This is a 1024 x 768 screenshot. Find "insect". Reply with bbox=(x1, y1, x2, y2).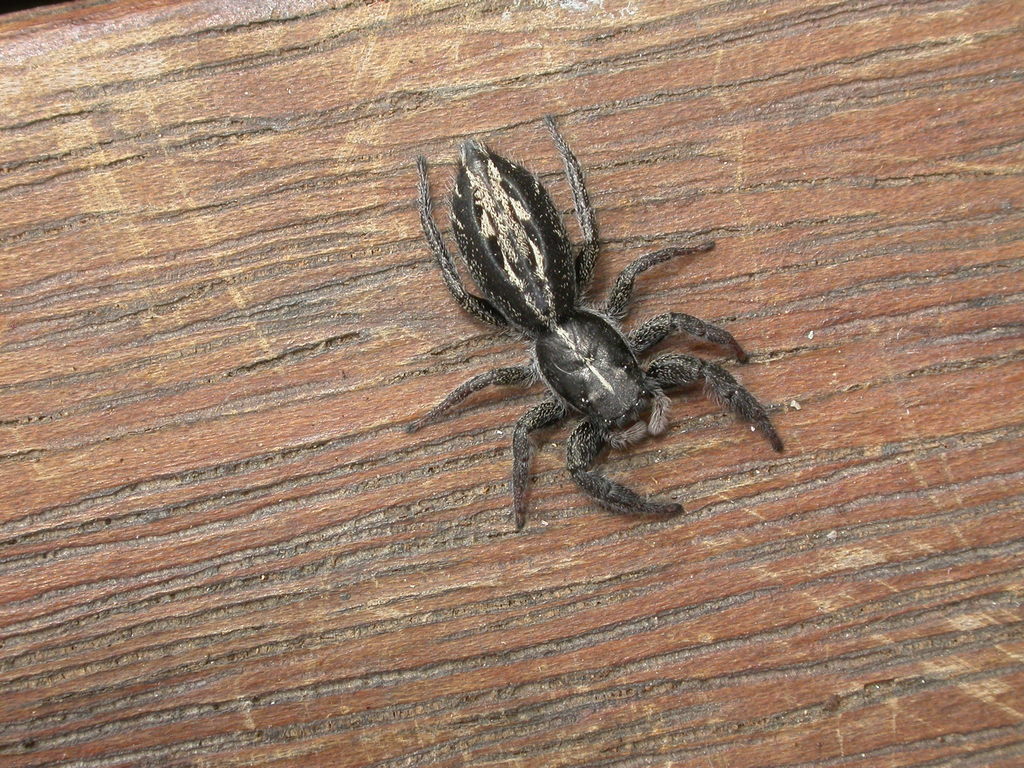
bbox=(401, 115, 783, 534).
